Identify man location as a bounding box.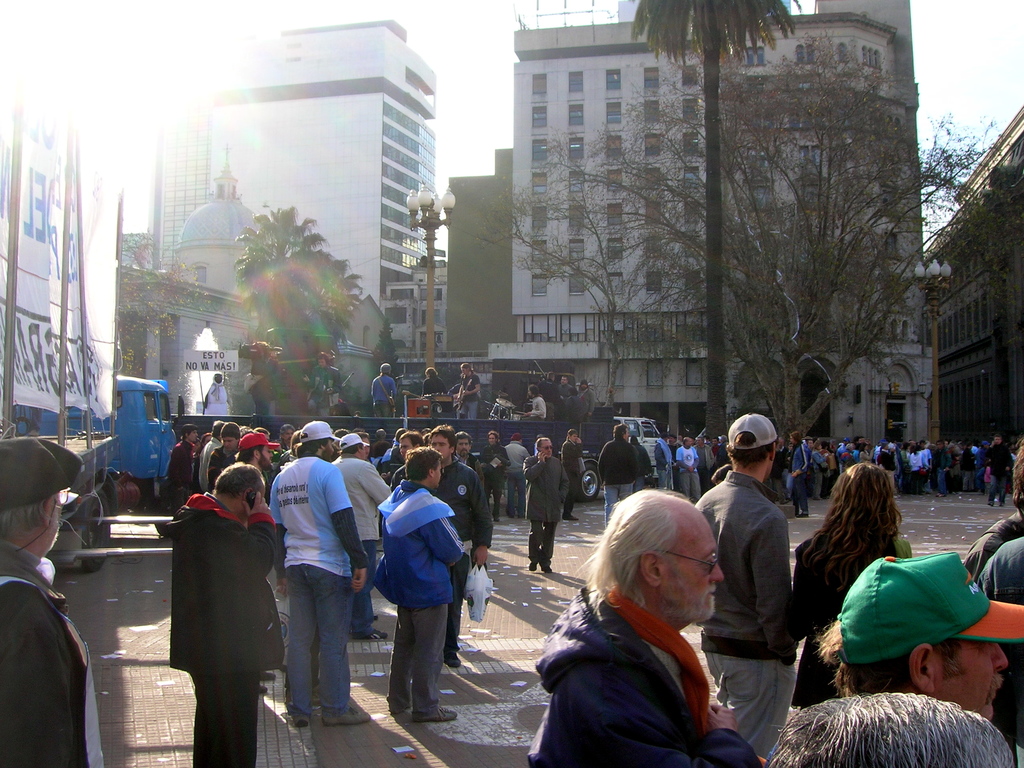
[525,488,764,767].
